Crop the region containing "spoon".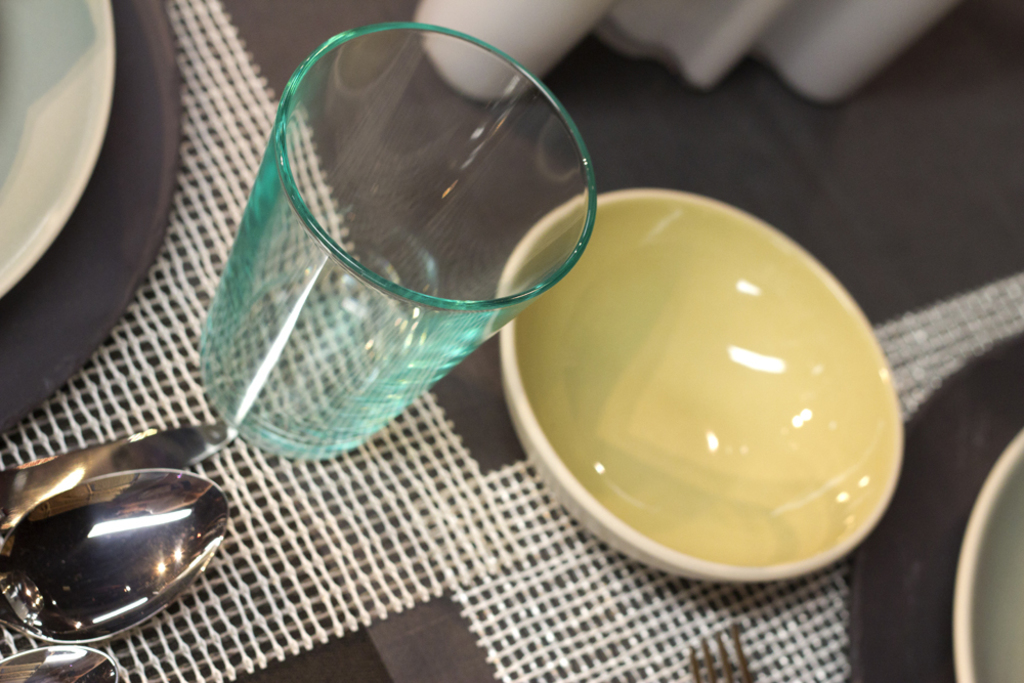
Crop region: l=0, t=468, r=227, b=645.
